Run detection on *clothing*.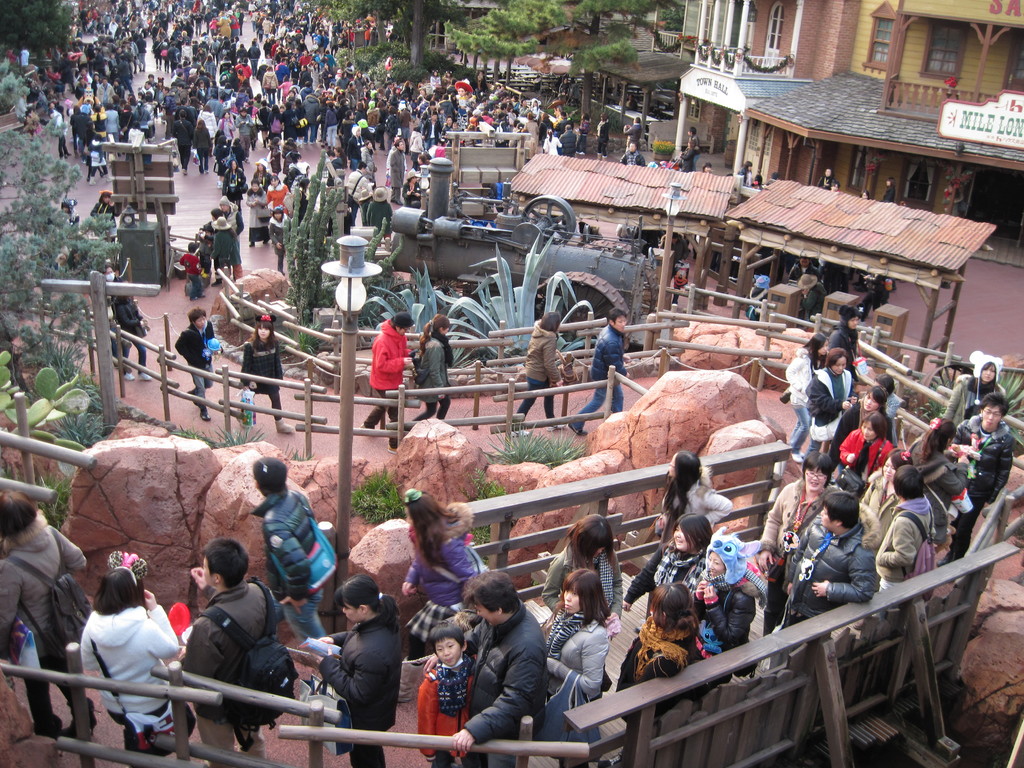
Result: 596:121:606:147.
